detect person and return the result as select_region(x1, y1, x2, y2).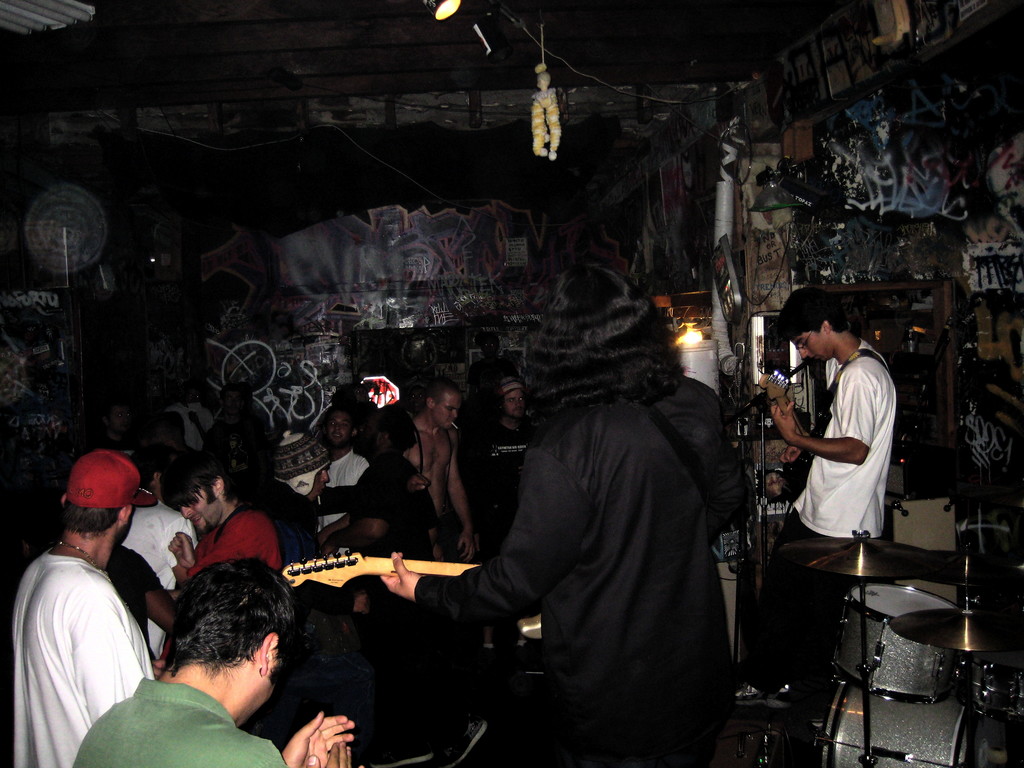
select_region(70, 553, 358, 767).
